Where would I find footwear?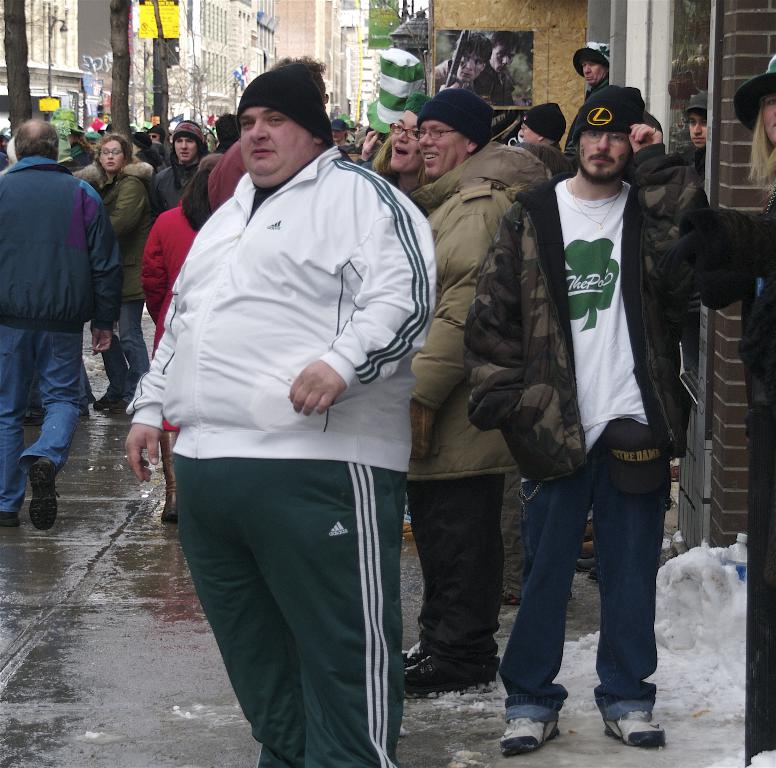
At [left=400, top=657, right=489, bottom=694].
